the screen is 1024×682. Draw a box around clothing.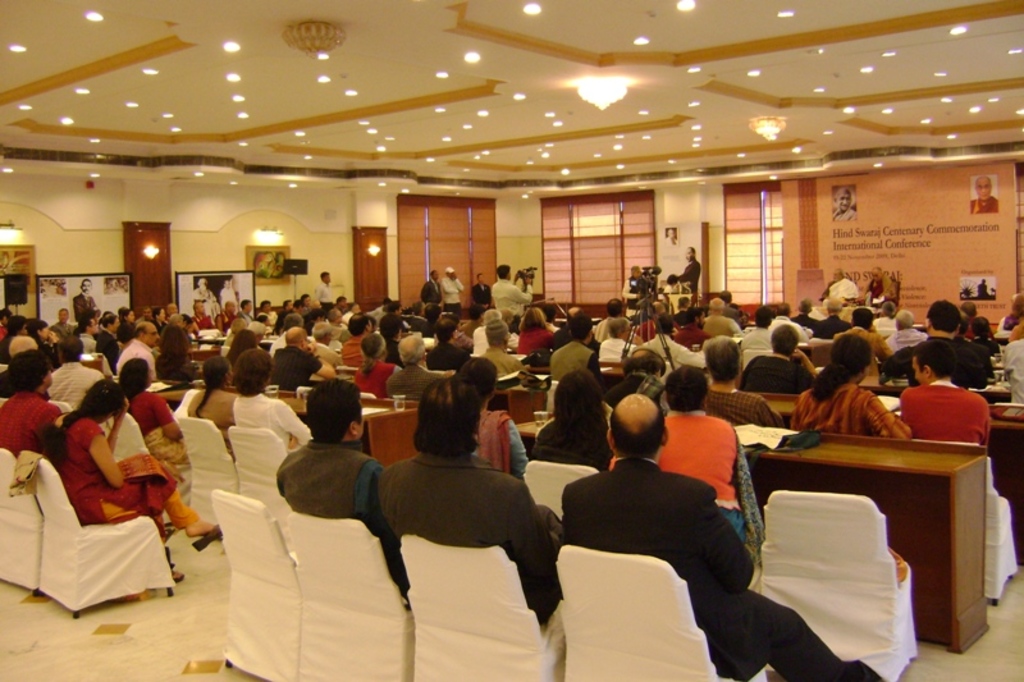
select_region(0, 322, 6, 340).
